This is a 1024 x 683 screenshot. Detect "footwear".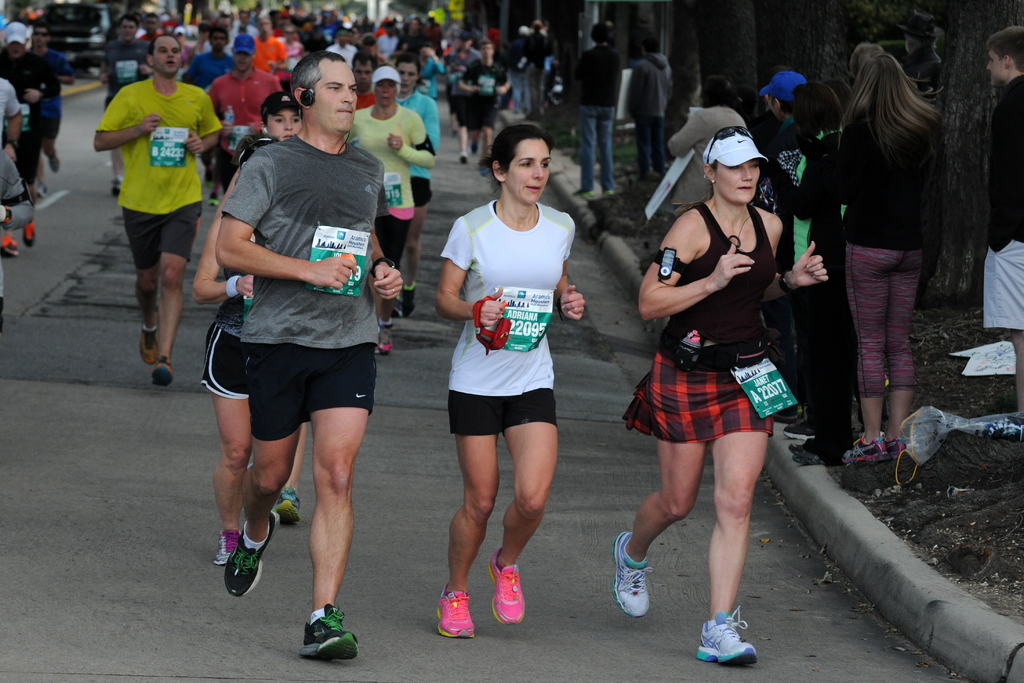
148, 352, 175, 390.
